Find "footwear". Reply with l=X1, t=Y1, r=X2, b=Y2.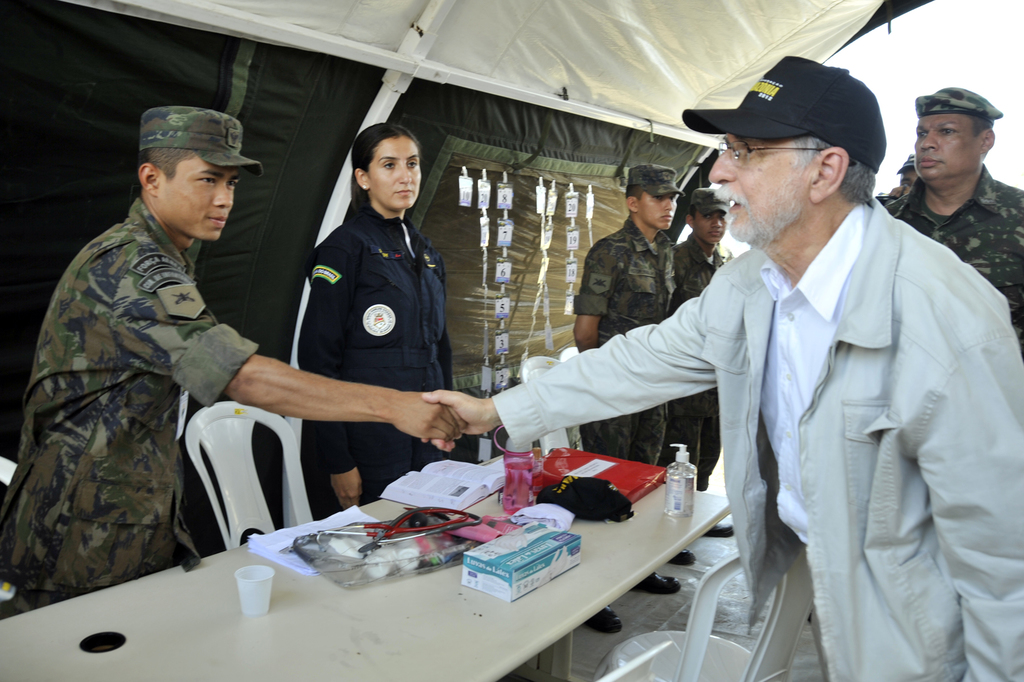
l=636, t=572, r=683, b=592.
